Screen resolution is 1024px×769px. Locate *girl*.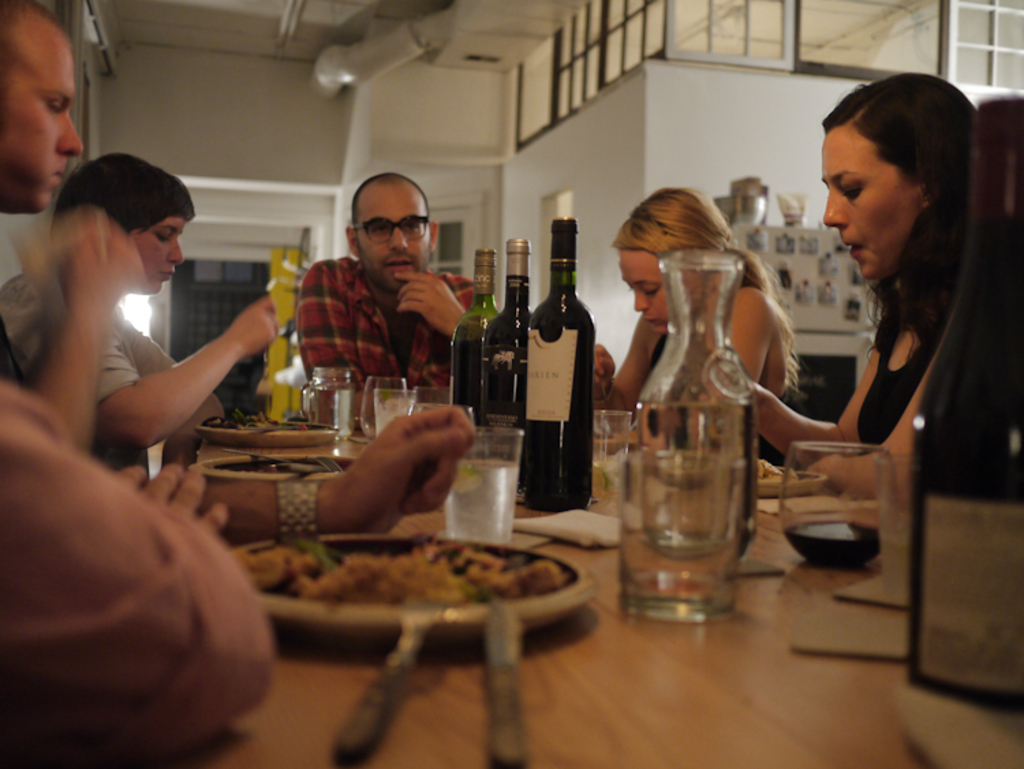
(x1=745, y1=67, x2=1021, y2=516).
